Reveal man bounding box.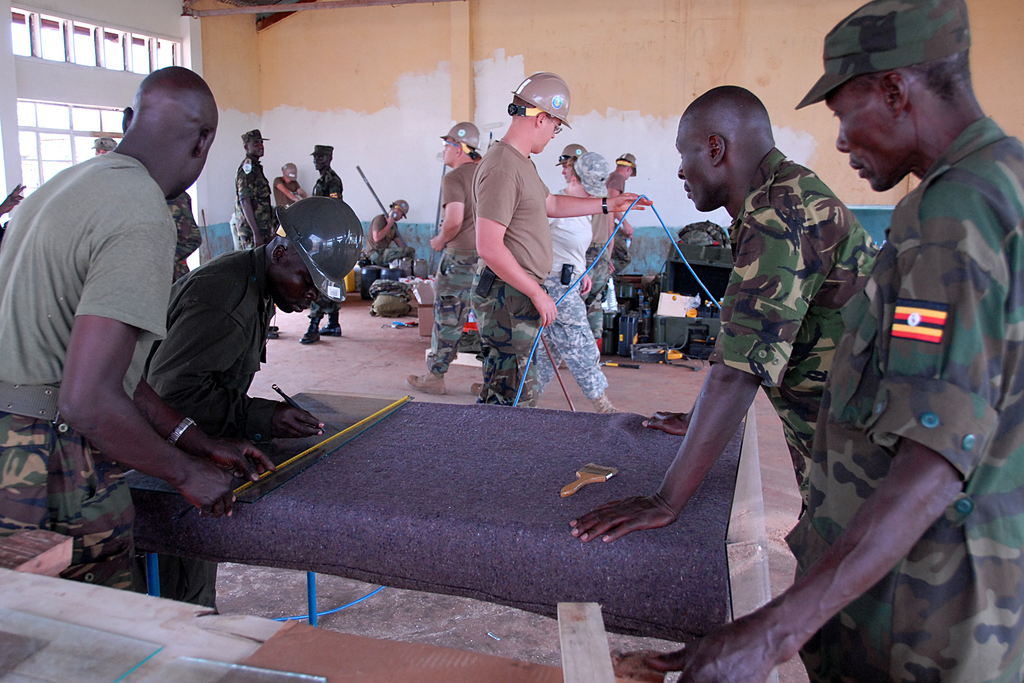
Revealed: 131,194,364,452.
